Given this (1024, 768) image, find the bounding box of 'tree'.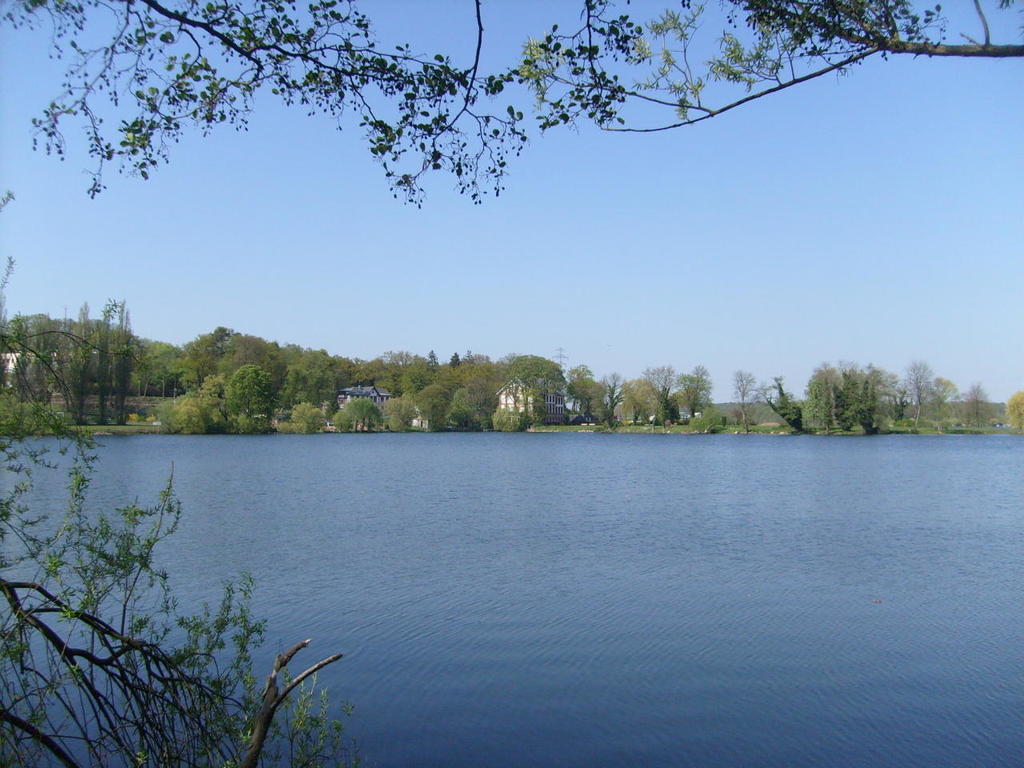
{"left": 0, "top": 0, "right": 1022, "bottom": 213}.
